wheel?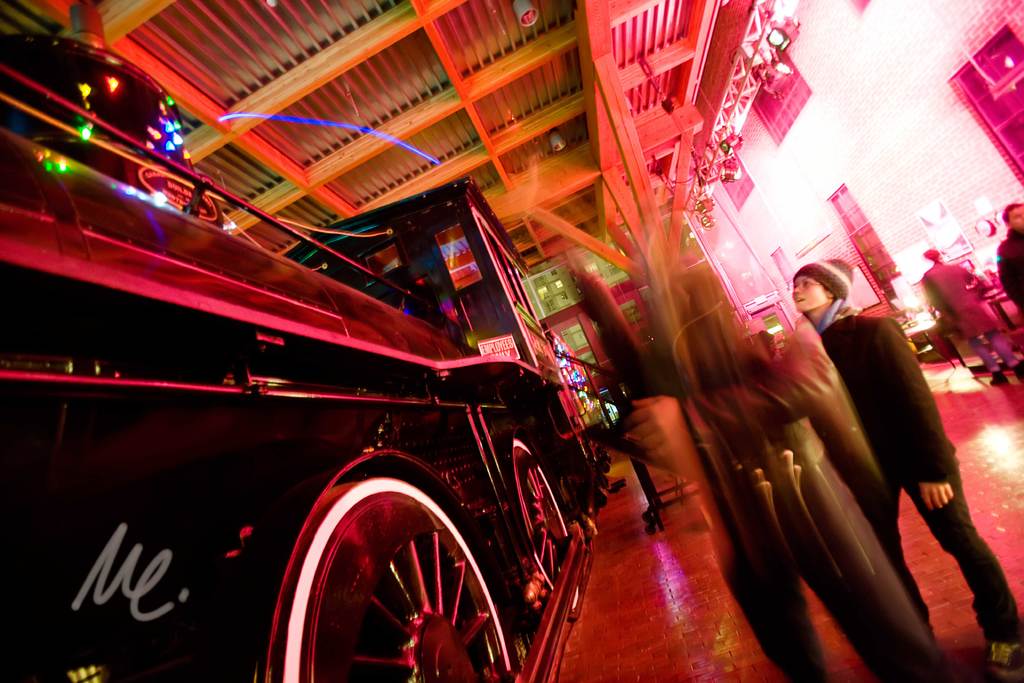
(left=269, top=450, right=550, bottom=675)
